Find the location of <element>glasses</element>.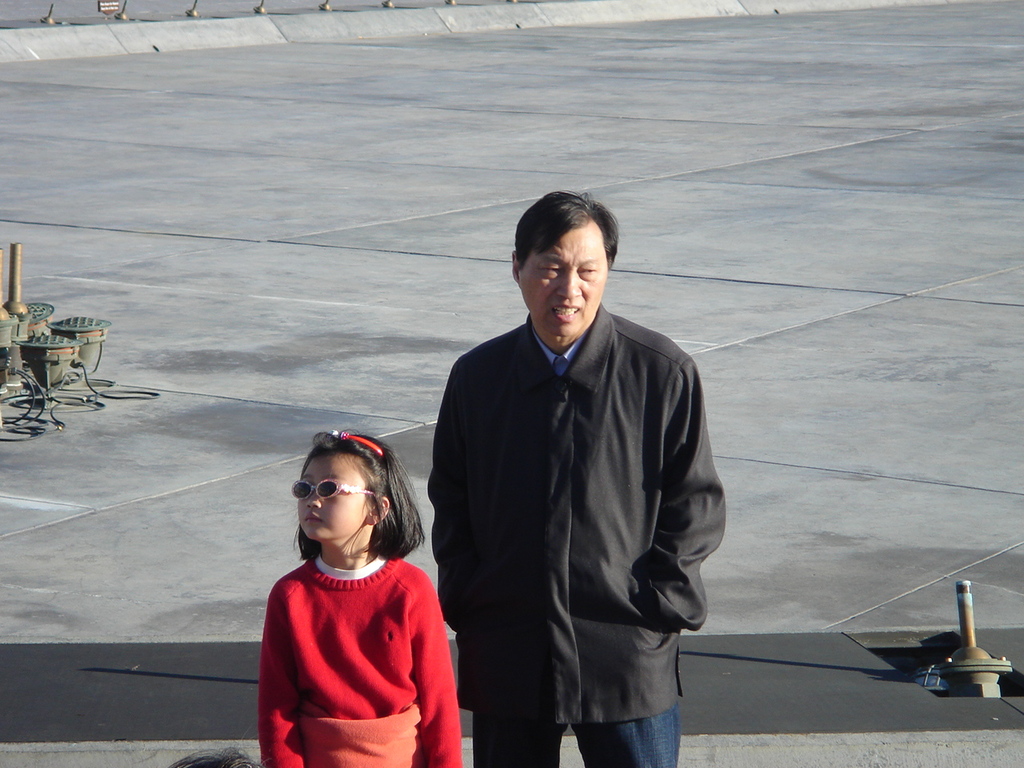
Location: BBox(291, 474, 380, 502).
